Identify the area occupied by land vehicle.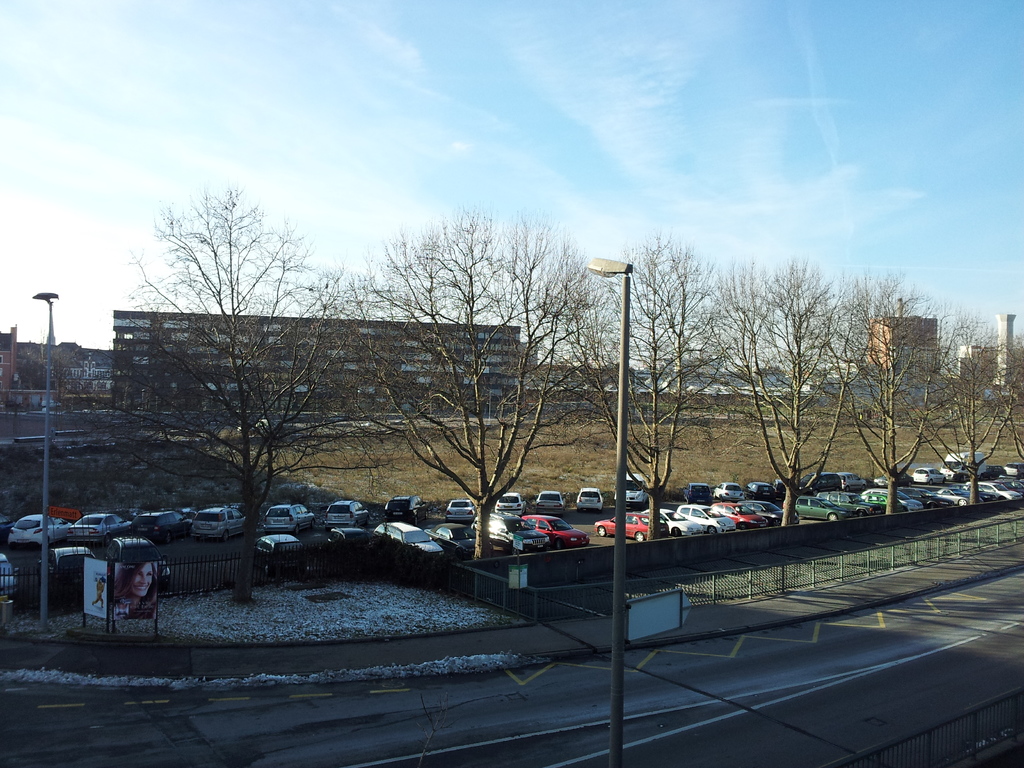
Area: 258, 527, 300, 557.
